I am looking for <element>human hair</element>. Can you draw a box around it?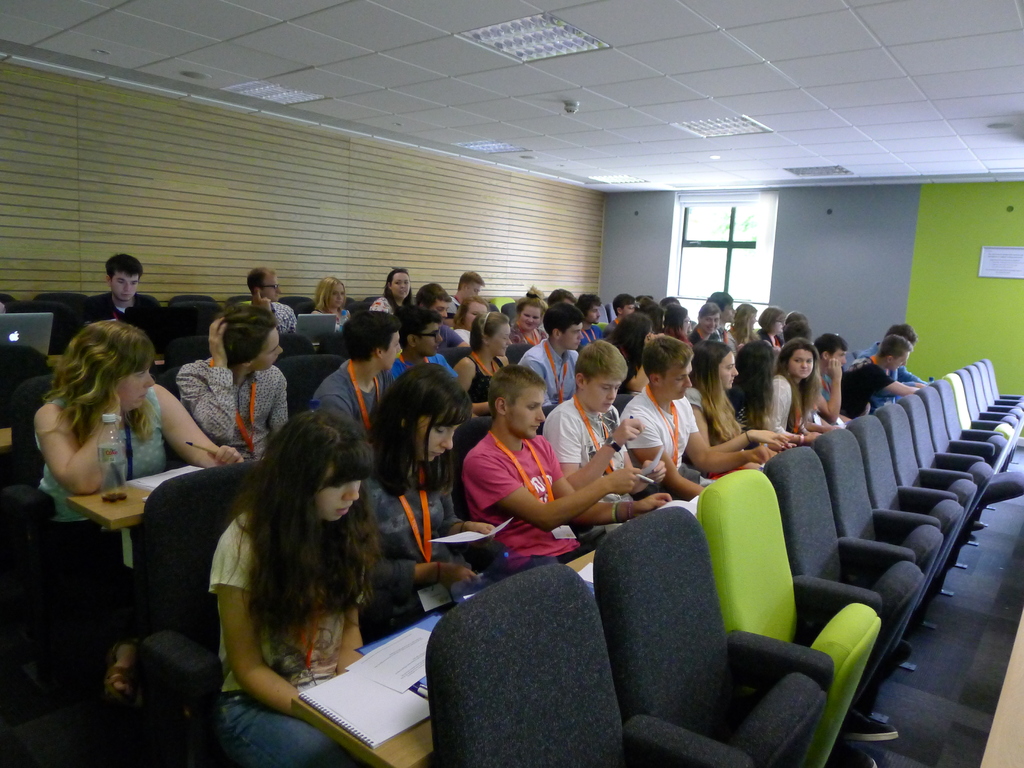
Sure, the bounding box is bbox=[659, 300, 688, 337].
